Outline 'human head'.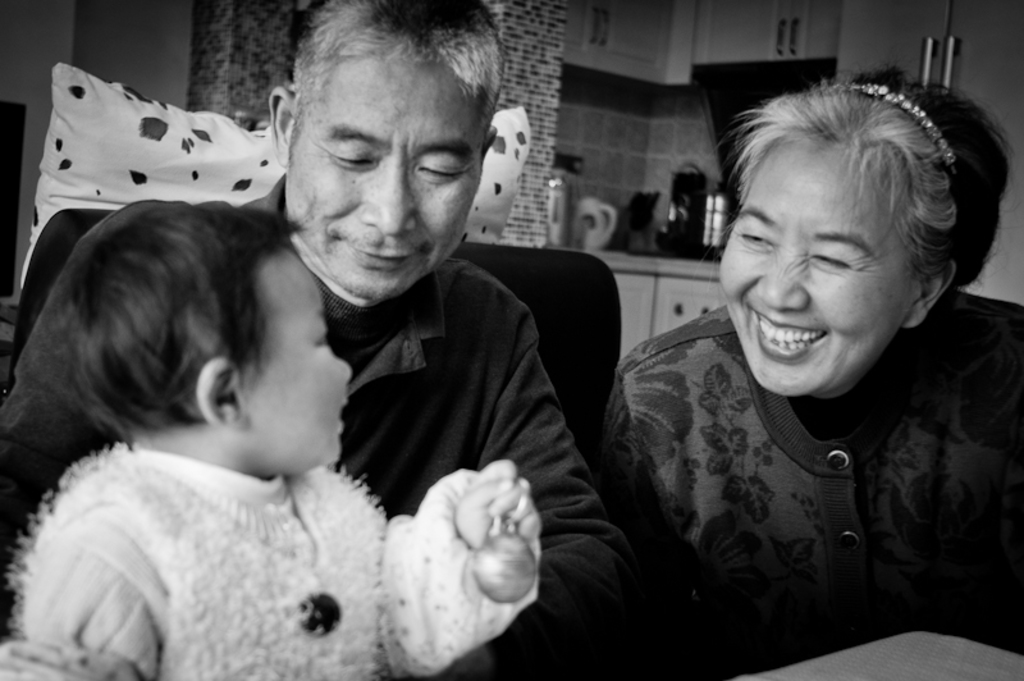
Outline: bbox=[728, 77, 980, 360].
